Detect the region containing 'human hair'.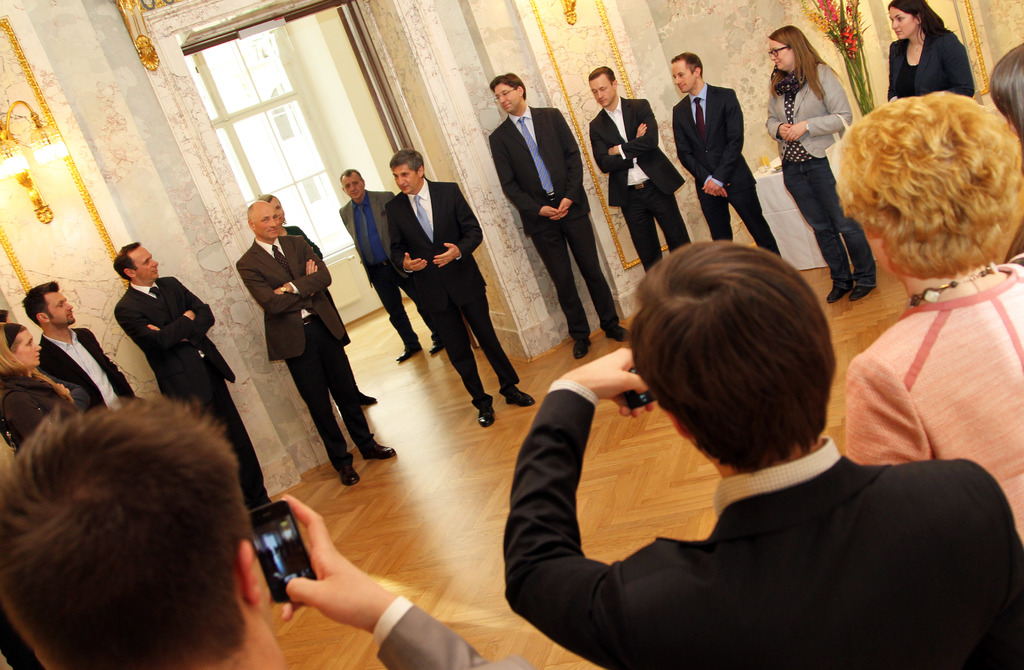
[620, 224, 840, 481].
